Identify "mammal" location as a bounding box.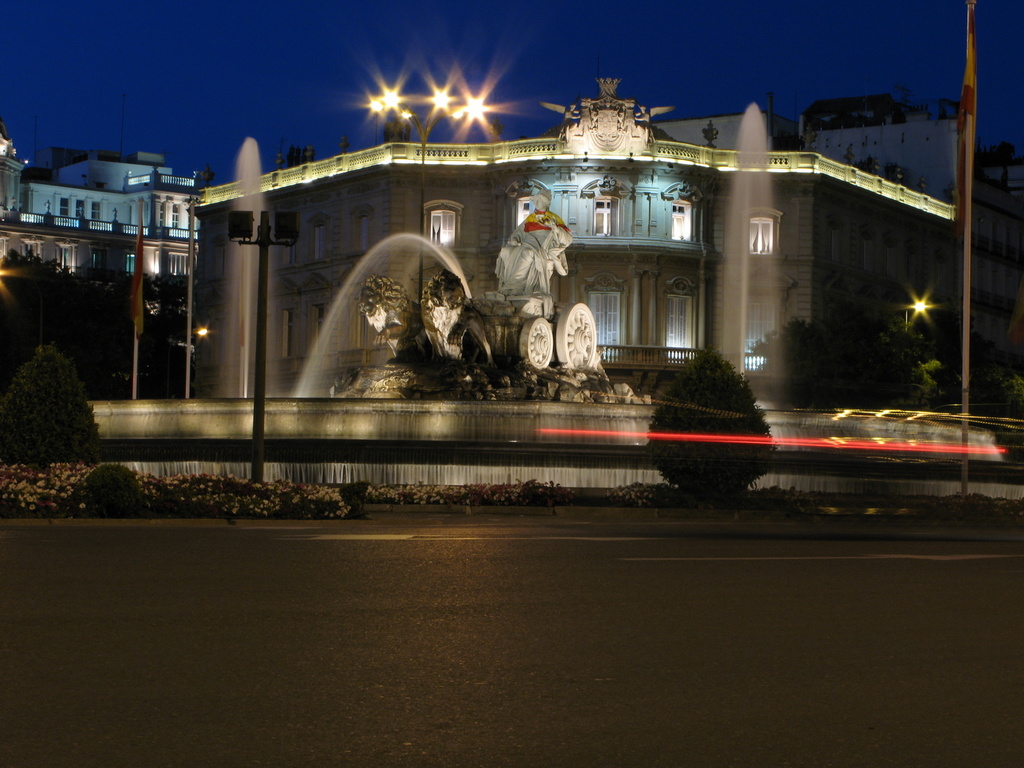
(left=493, top=186, right=573, bottom=298).
